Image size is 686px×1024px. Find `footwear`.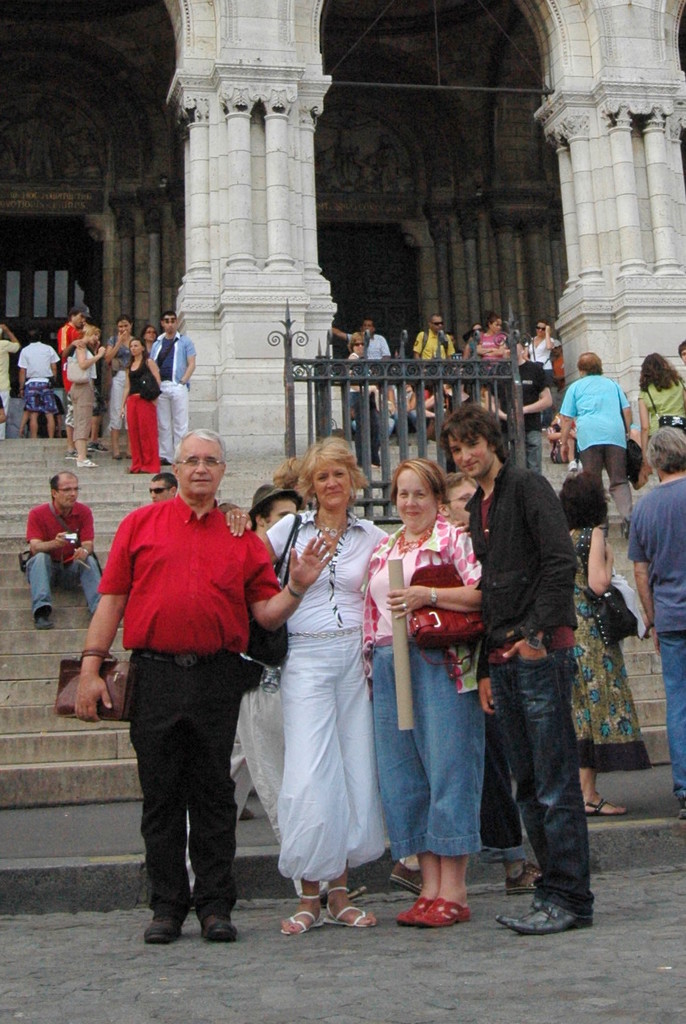
(left=283, top=911, right=324, bottom=934).
